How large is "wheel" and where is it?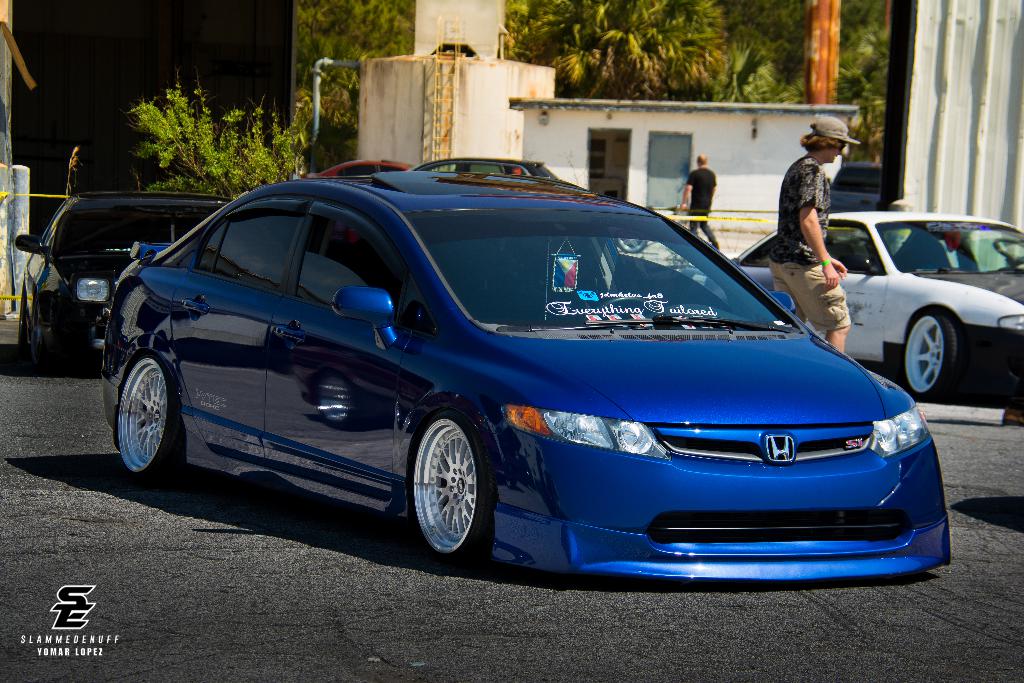
Bounding box: select_region(406, 409, 493, 563).
